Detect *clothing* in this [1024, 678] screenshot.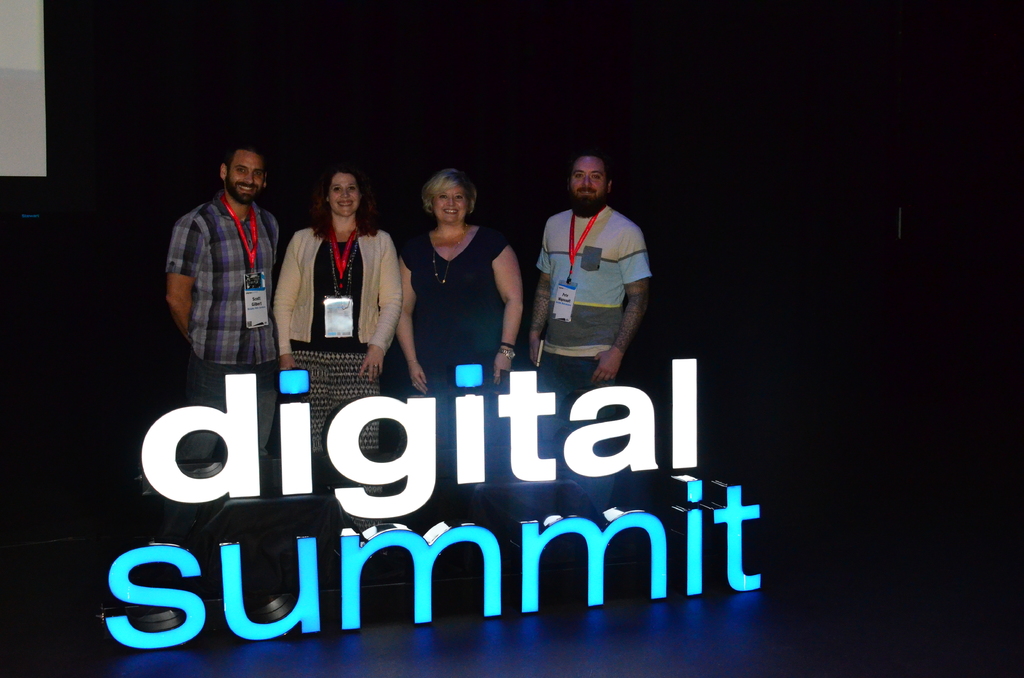
Detection: (left=402, top=220, right=504, bottom=431).
